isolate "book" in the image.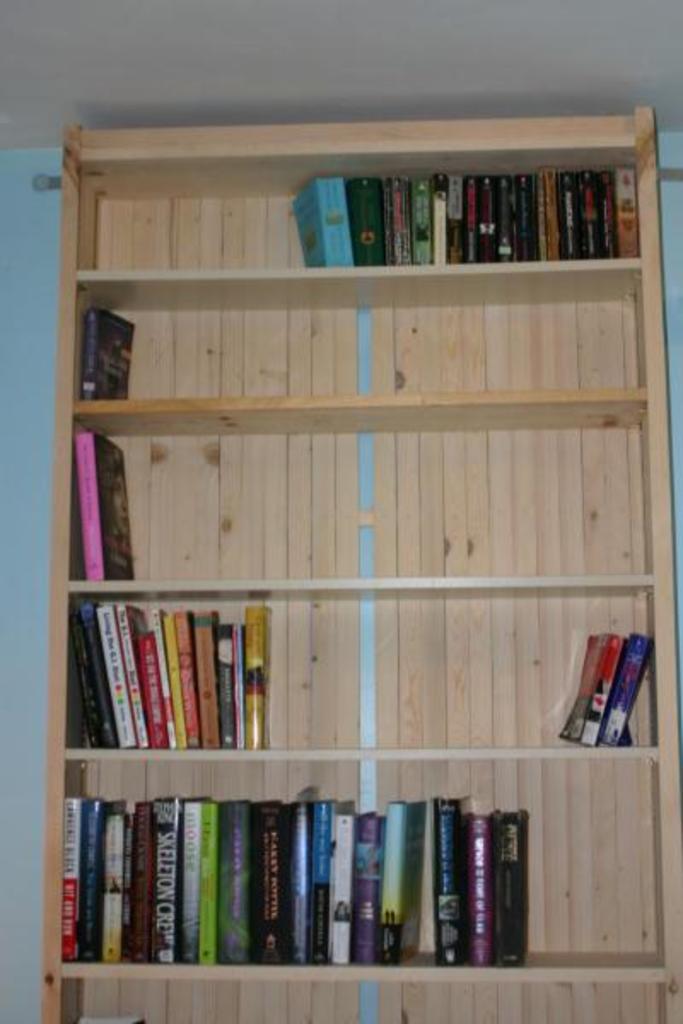
Isolated region: crop(82, 300, 133, 404).
